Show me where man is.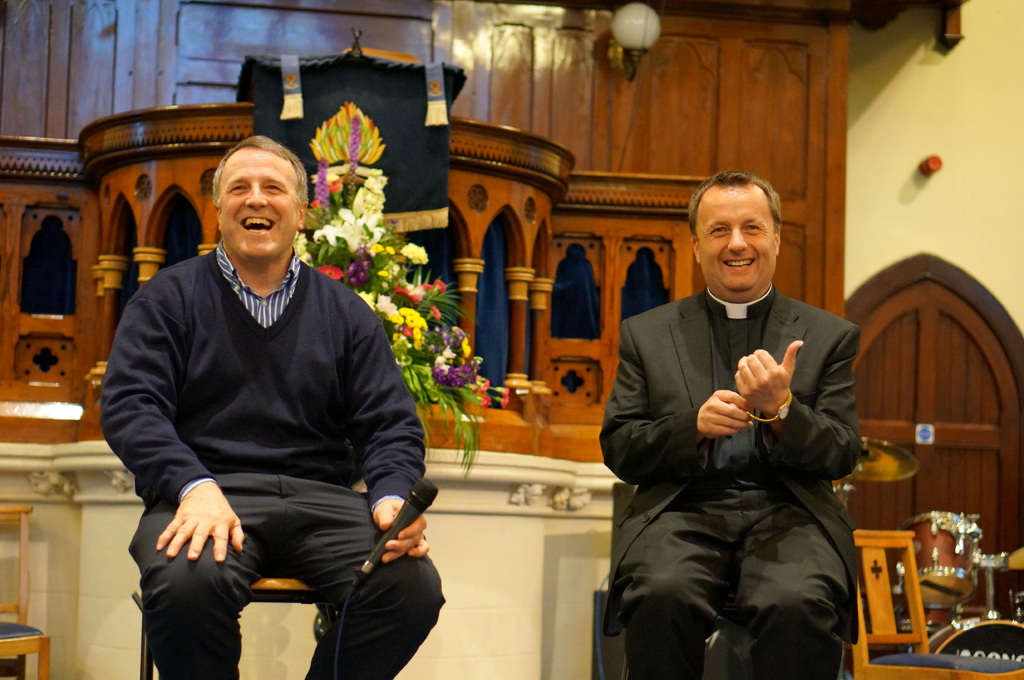
man is at {"x1": 93, "y1": 138, "x2": 452, "y2": 679}.
